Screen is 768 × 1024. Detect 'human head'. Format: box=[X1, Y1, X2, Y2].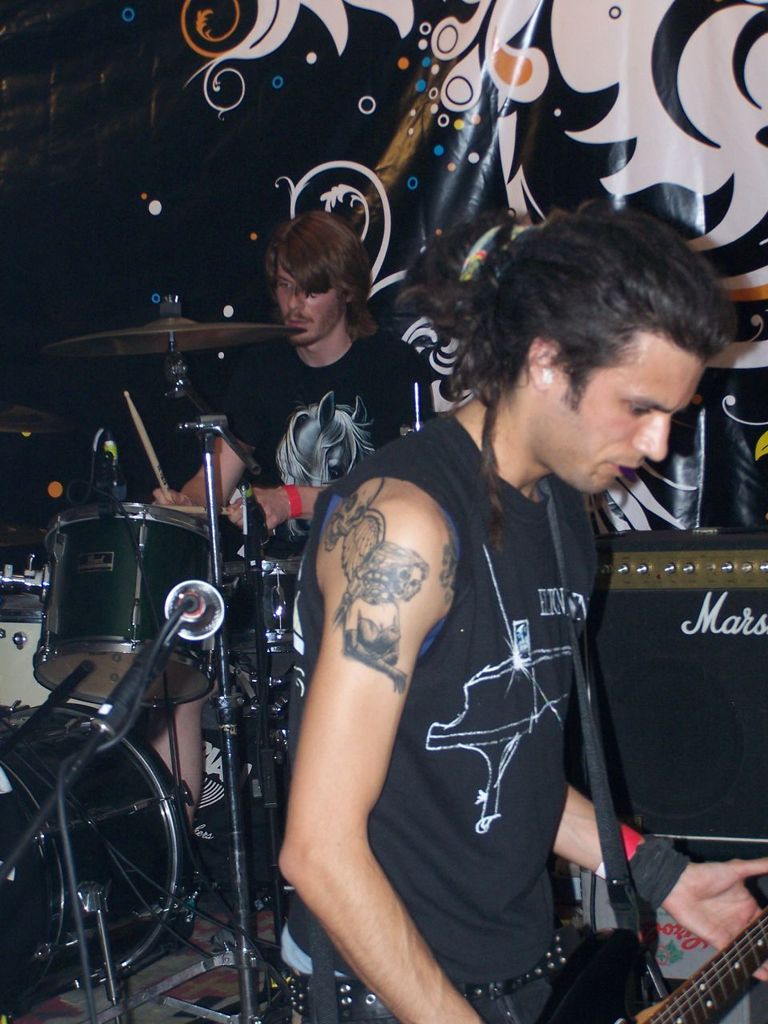
box=[265, 206, 364, 346].
